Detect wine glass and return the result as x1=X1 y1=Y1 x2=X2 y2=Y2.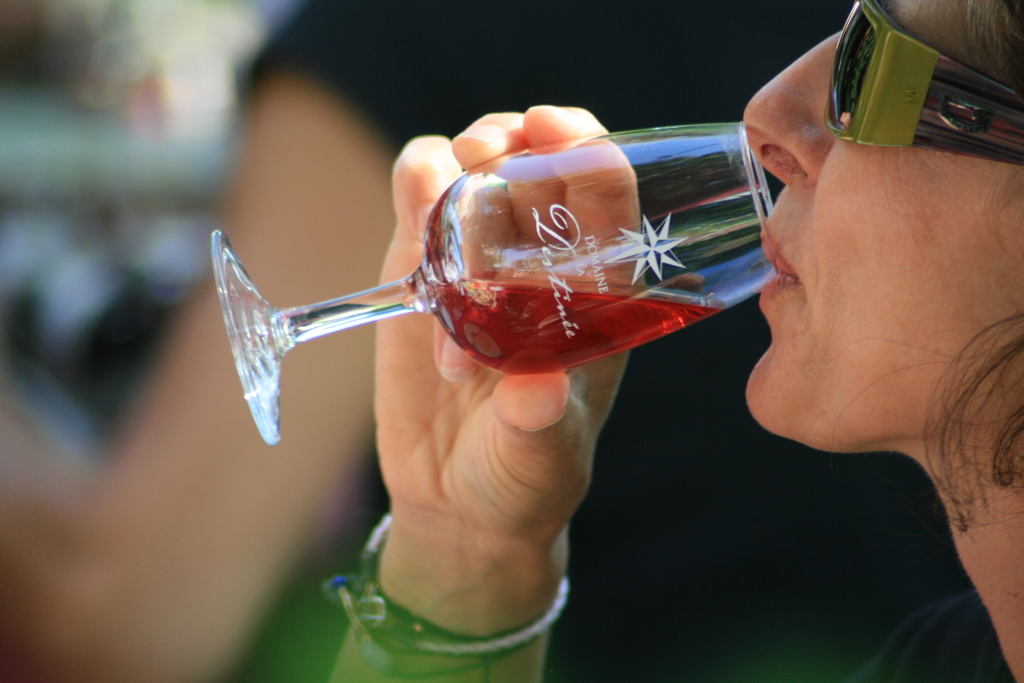
x1=213 y1=117 x2=783 y2=445.
